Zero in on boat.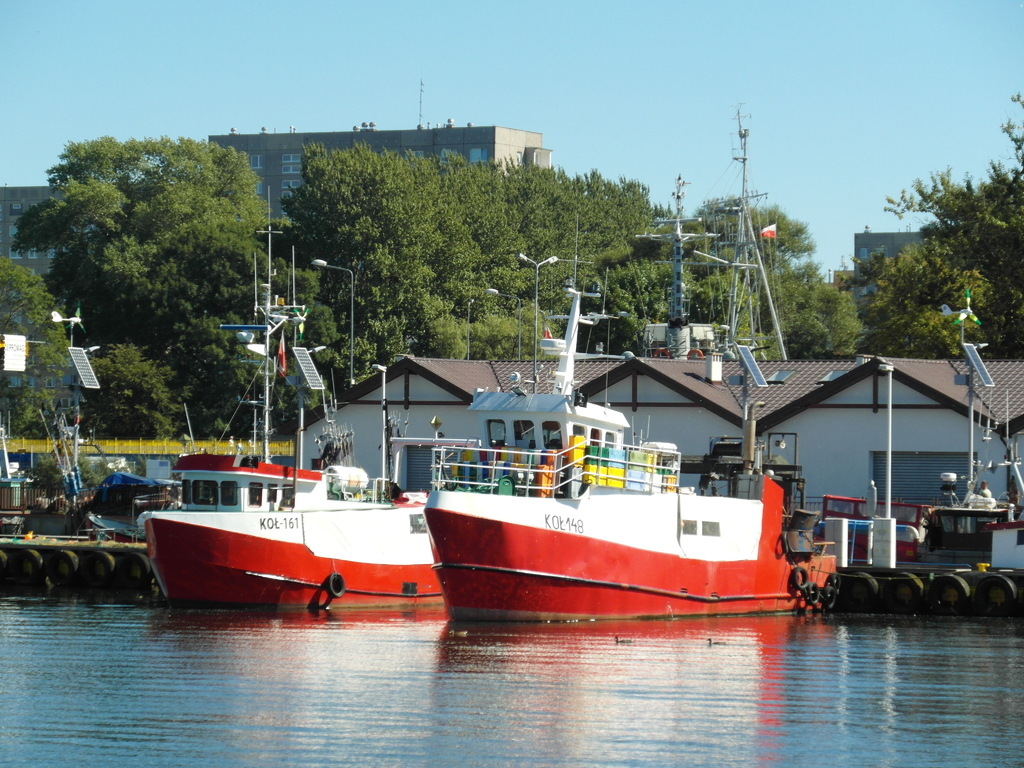
Zeroed in: x1=425, y1=266, x2=840, y2=620.
